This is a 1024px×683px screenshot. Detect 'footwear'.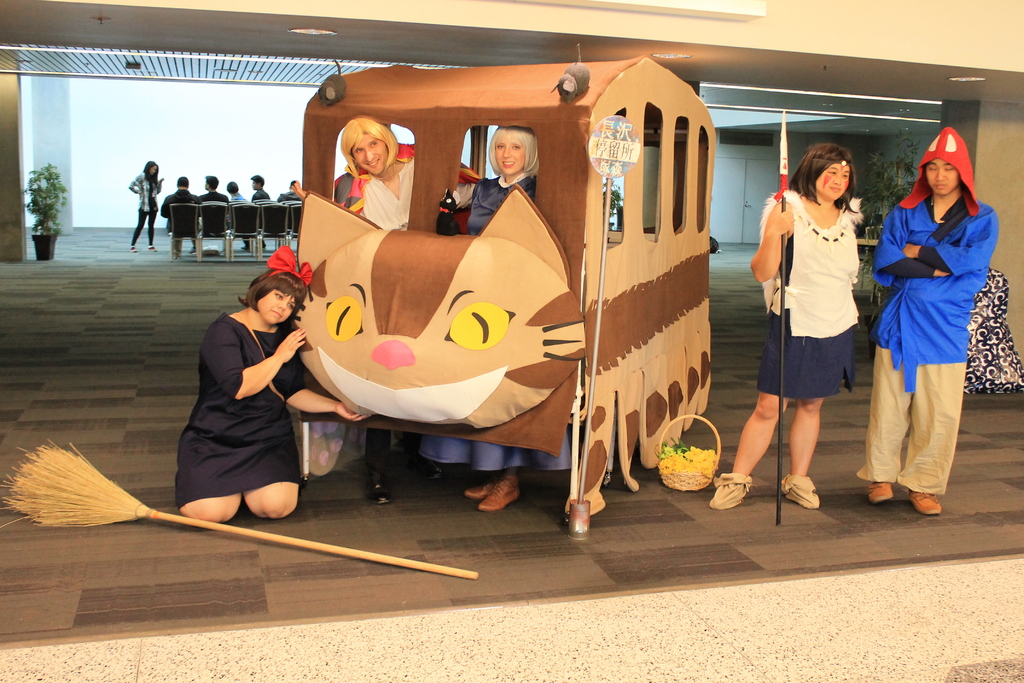
[868, 480, 895, 500].
